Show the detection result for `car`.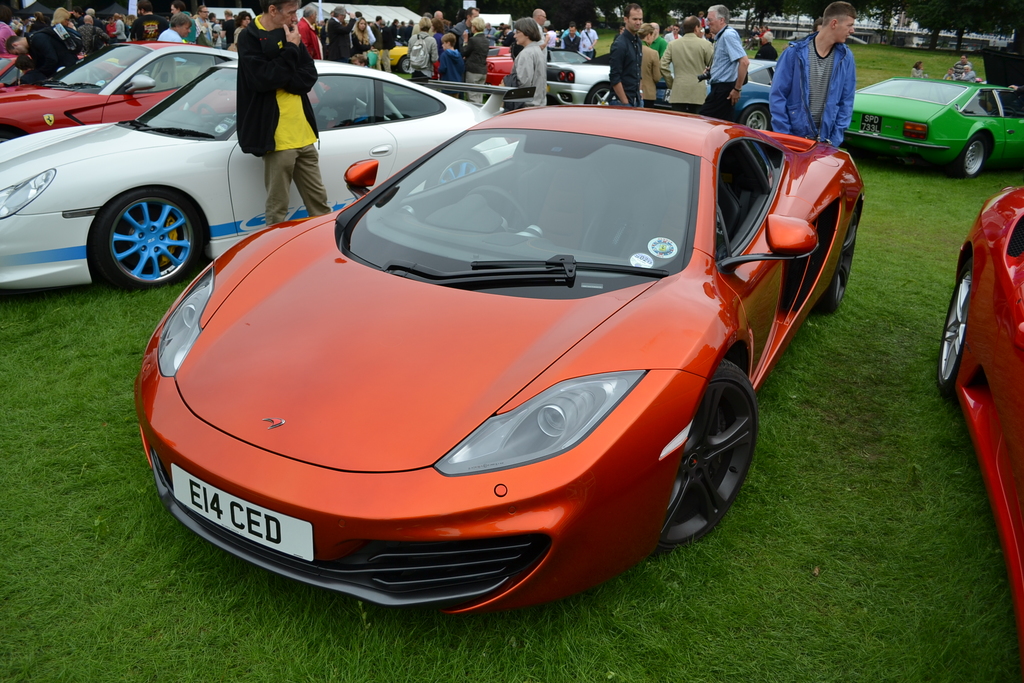
<bbox>0, 41, 239, 139</bbox>.
